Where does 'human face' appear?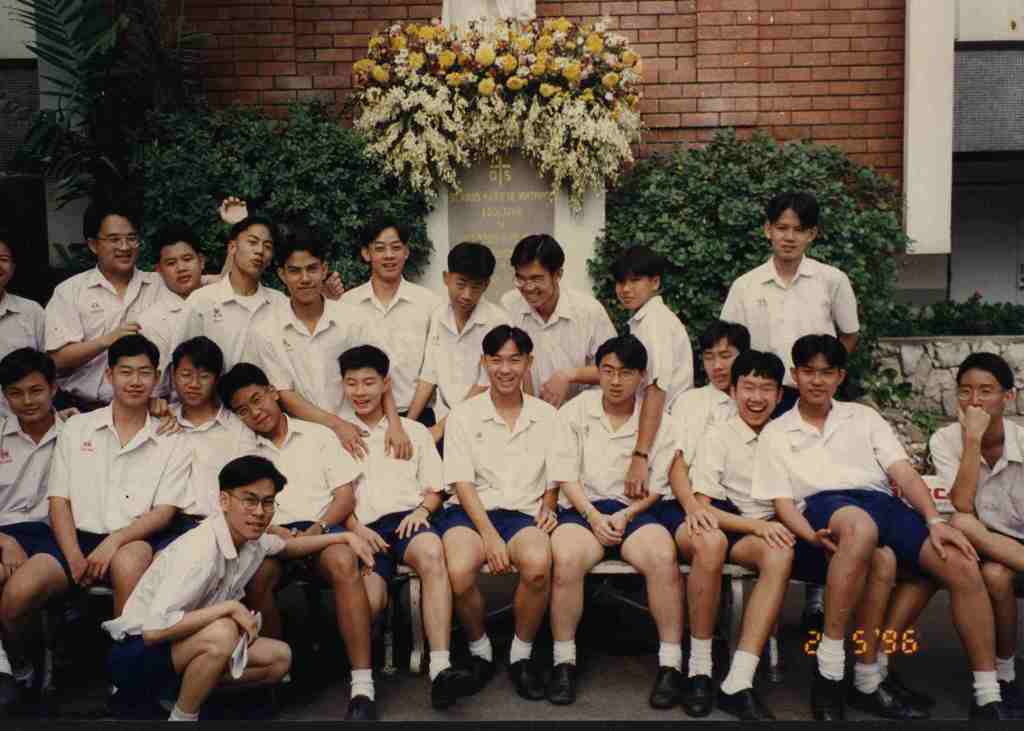
Appears at box=[616, 275, 651, 309].
